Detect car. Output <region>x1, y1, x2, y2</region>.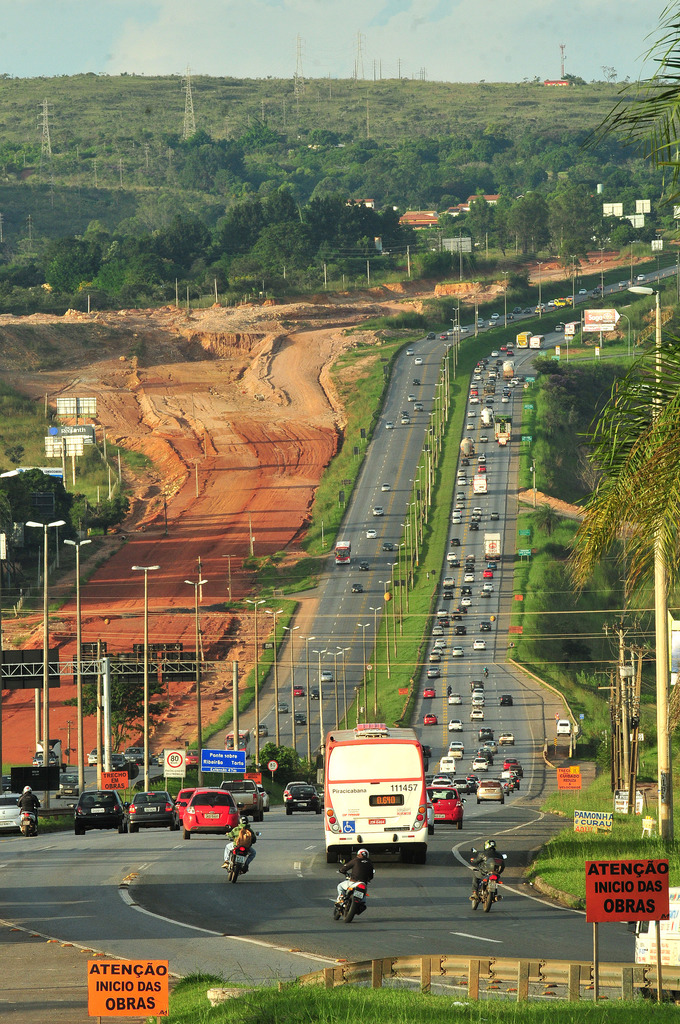
<region>455, 491, 465, 499</region>.
